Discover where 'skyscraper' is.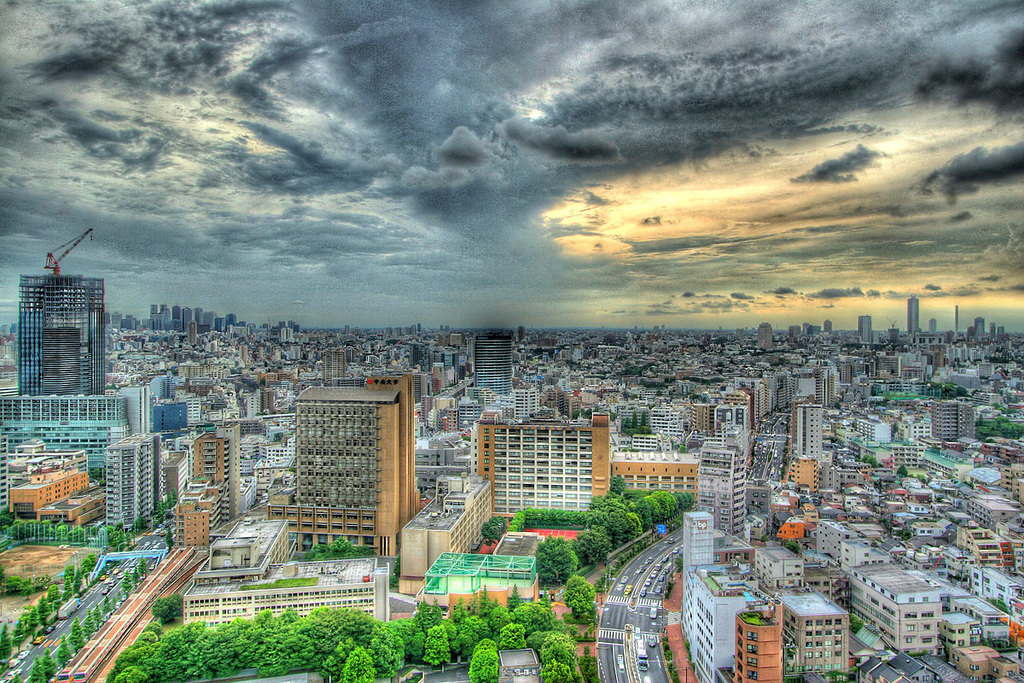
Discovered at 13,276,106,394.
